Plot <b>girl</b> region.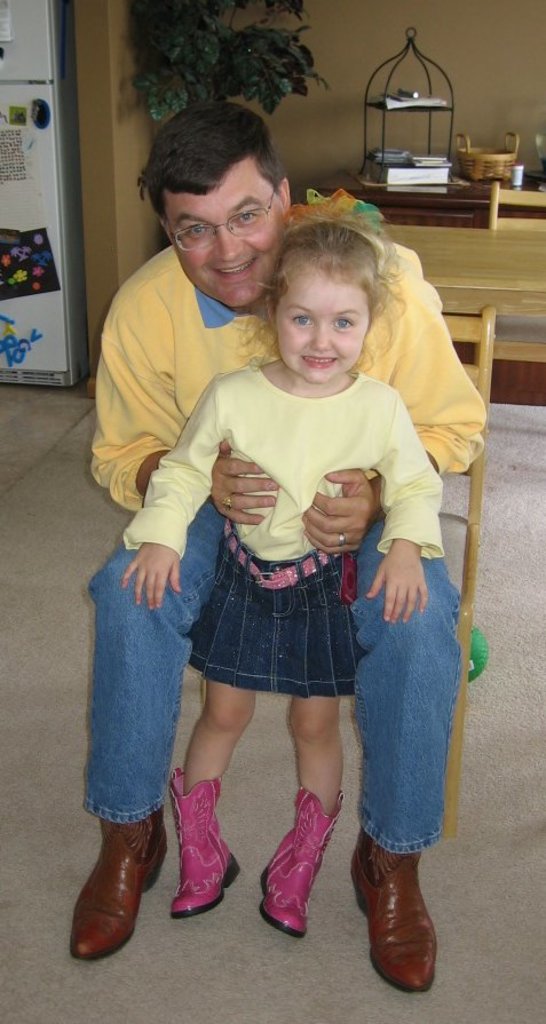
Plotted at BBox(125, 227, 444, 935).
